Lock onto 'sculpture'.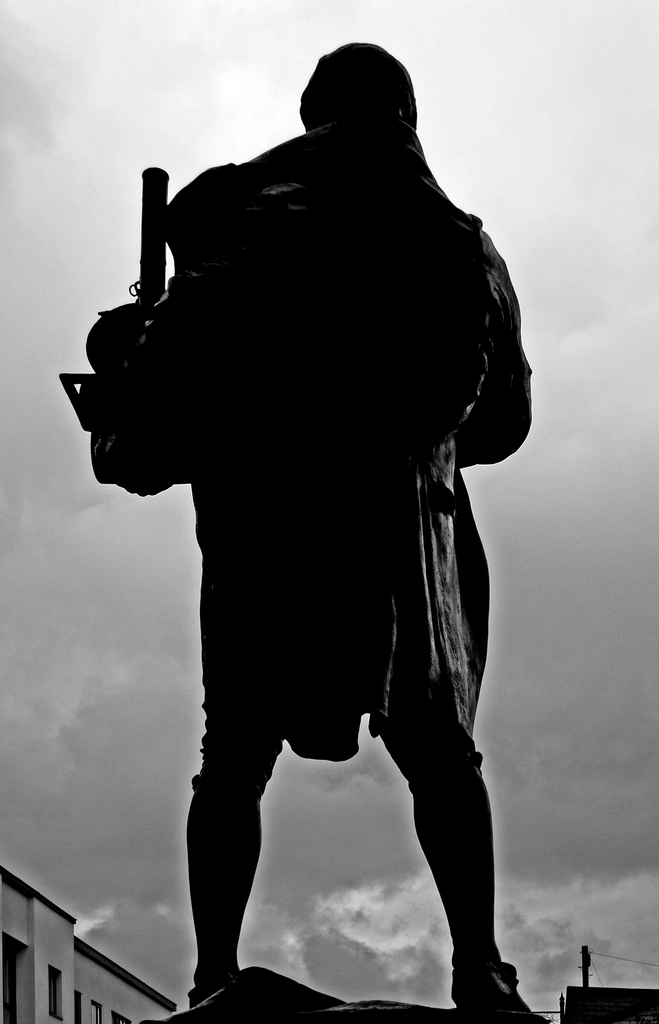
Locked: bbox=[68, 56, 576, 979].
